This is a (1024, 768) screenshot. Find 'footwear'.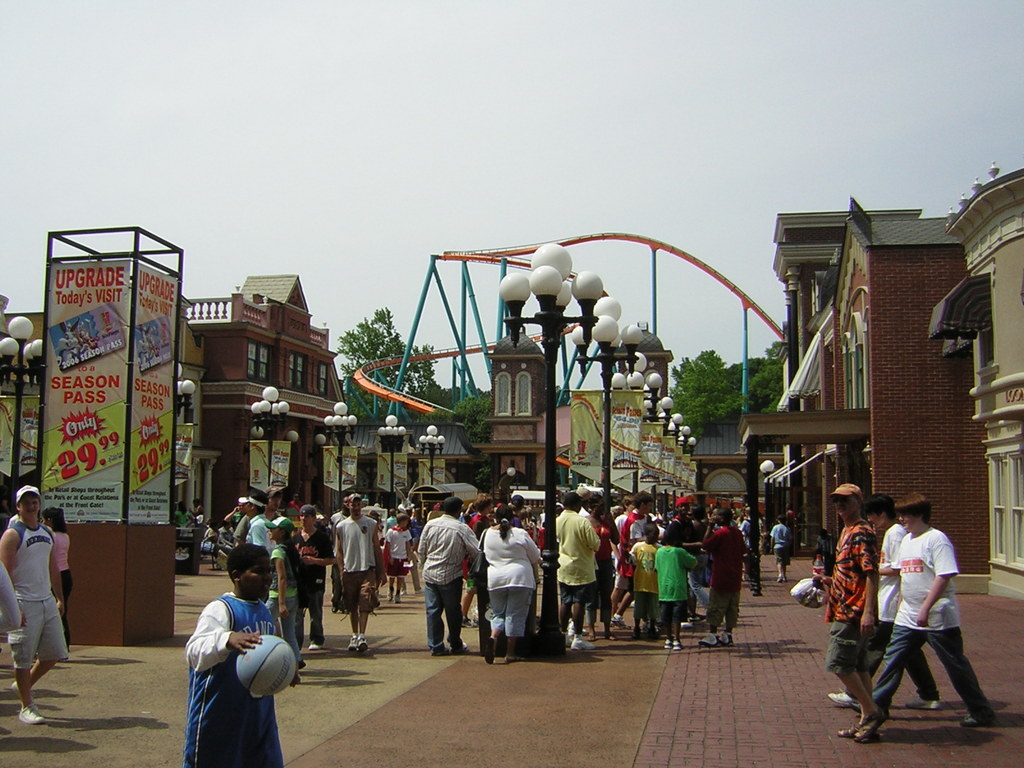
Bounding box: {"x1": 838, "y1": 717, "x2": 852, "y2": 736}.
